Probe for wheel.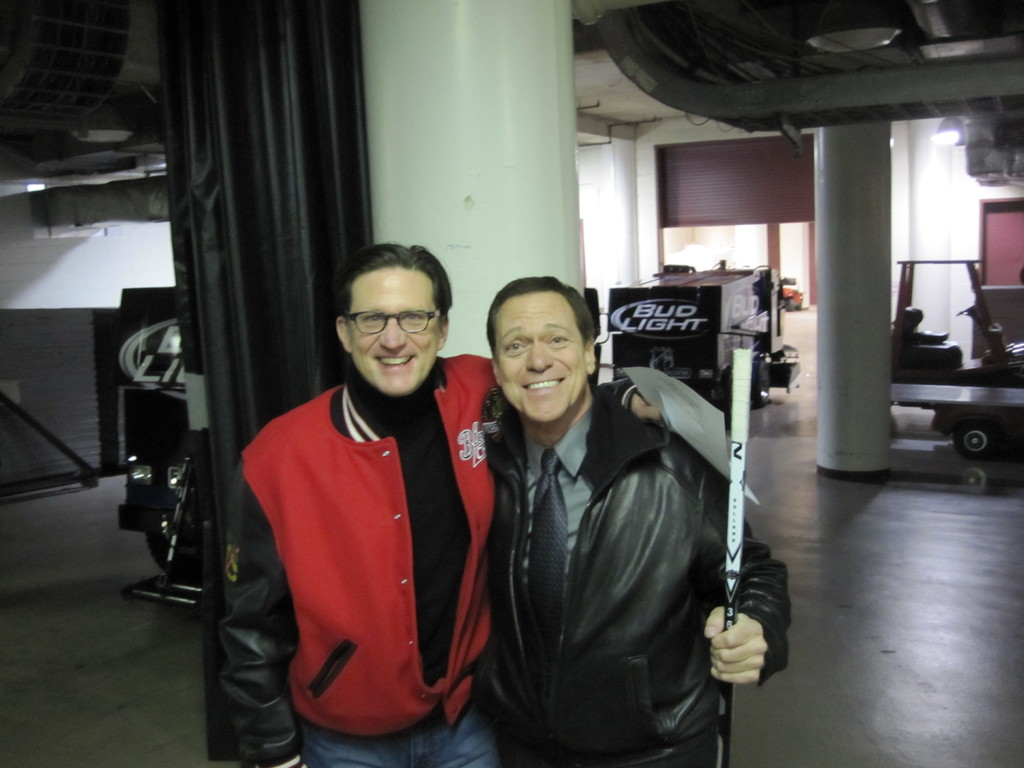
Probe result: (left=953, top=414, right=994, bottom=462).
